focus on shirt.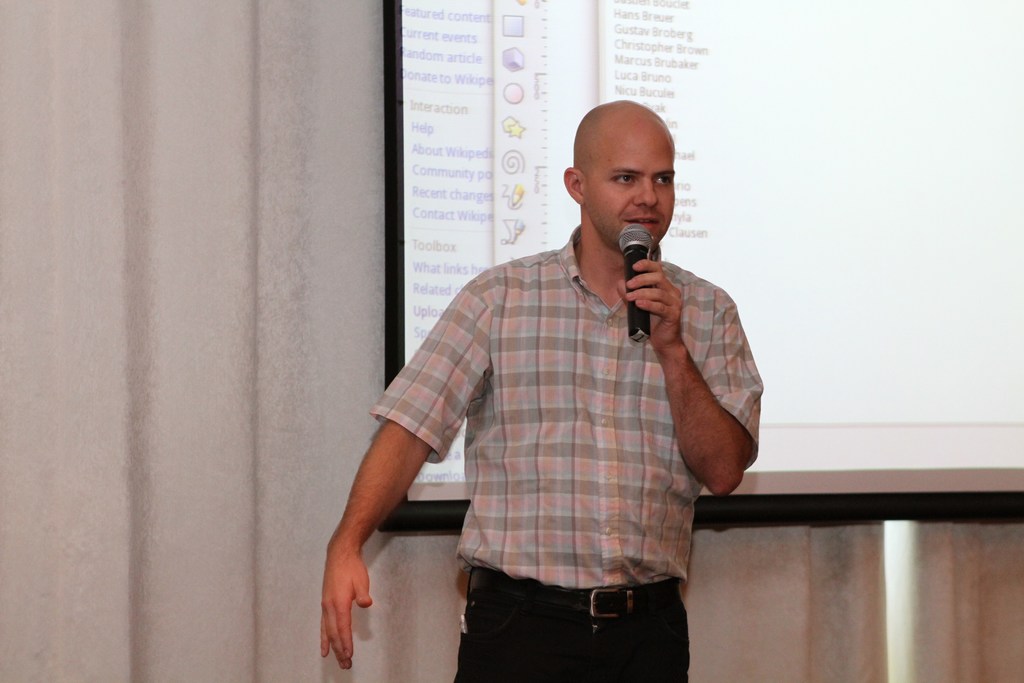
Focused at l=377, t=166, r=746, b=612.
